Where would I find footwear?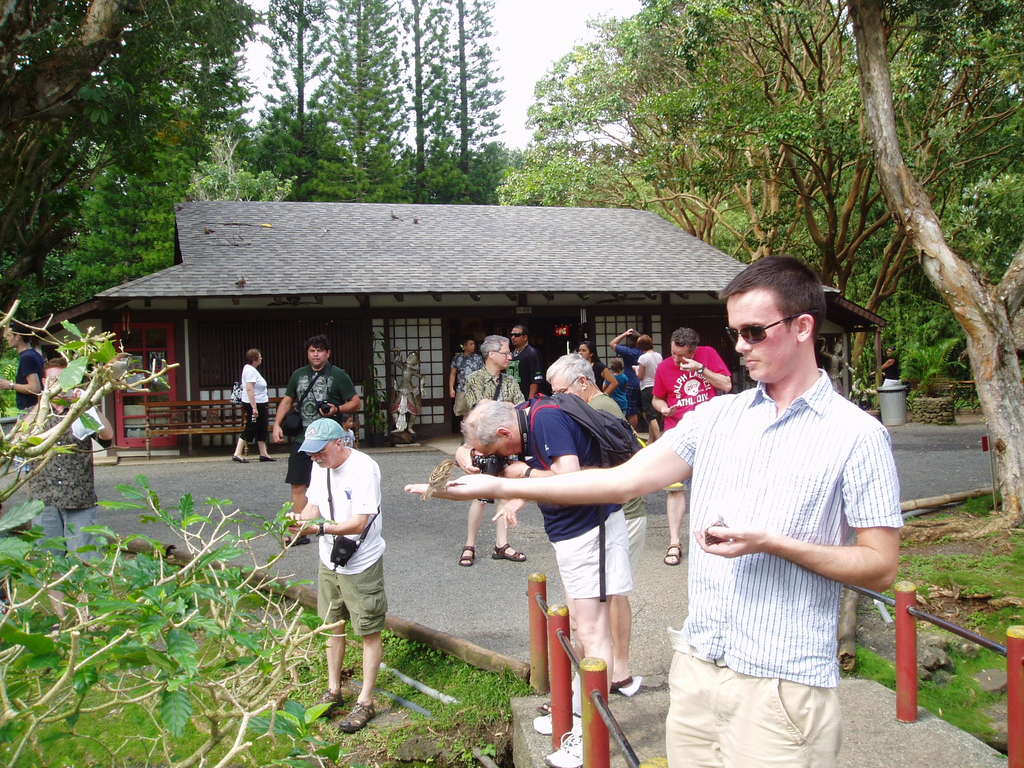
At 535,703,555,712.
